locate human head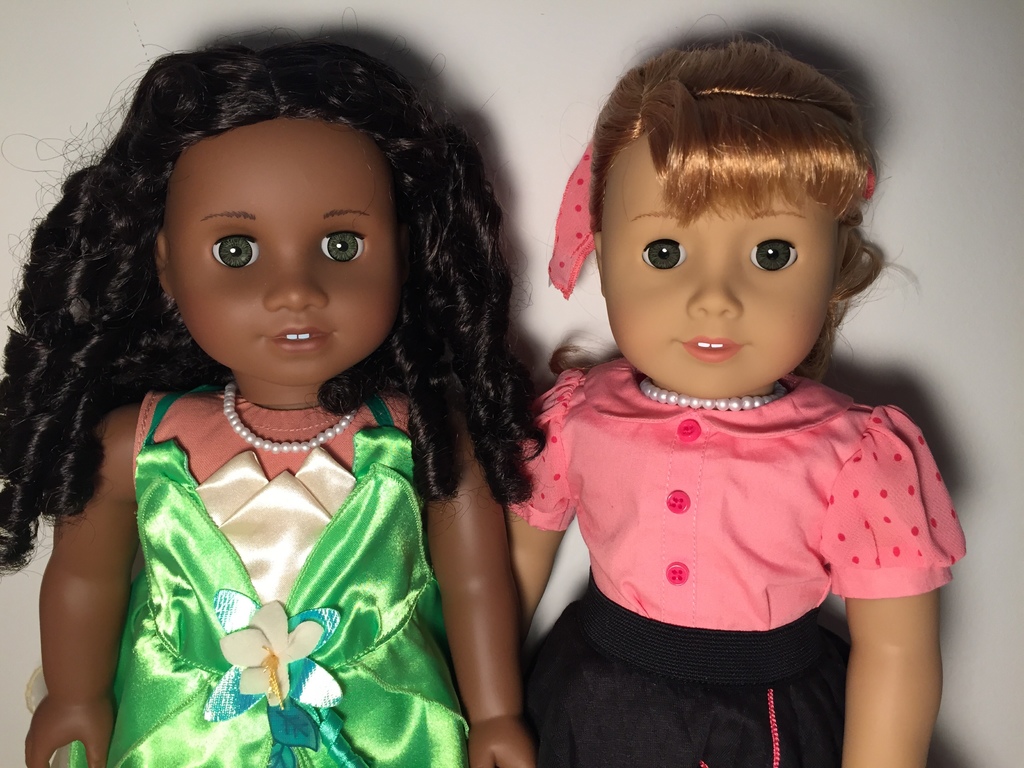
(left=0, top=7, right=516, bottom=396)
